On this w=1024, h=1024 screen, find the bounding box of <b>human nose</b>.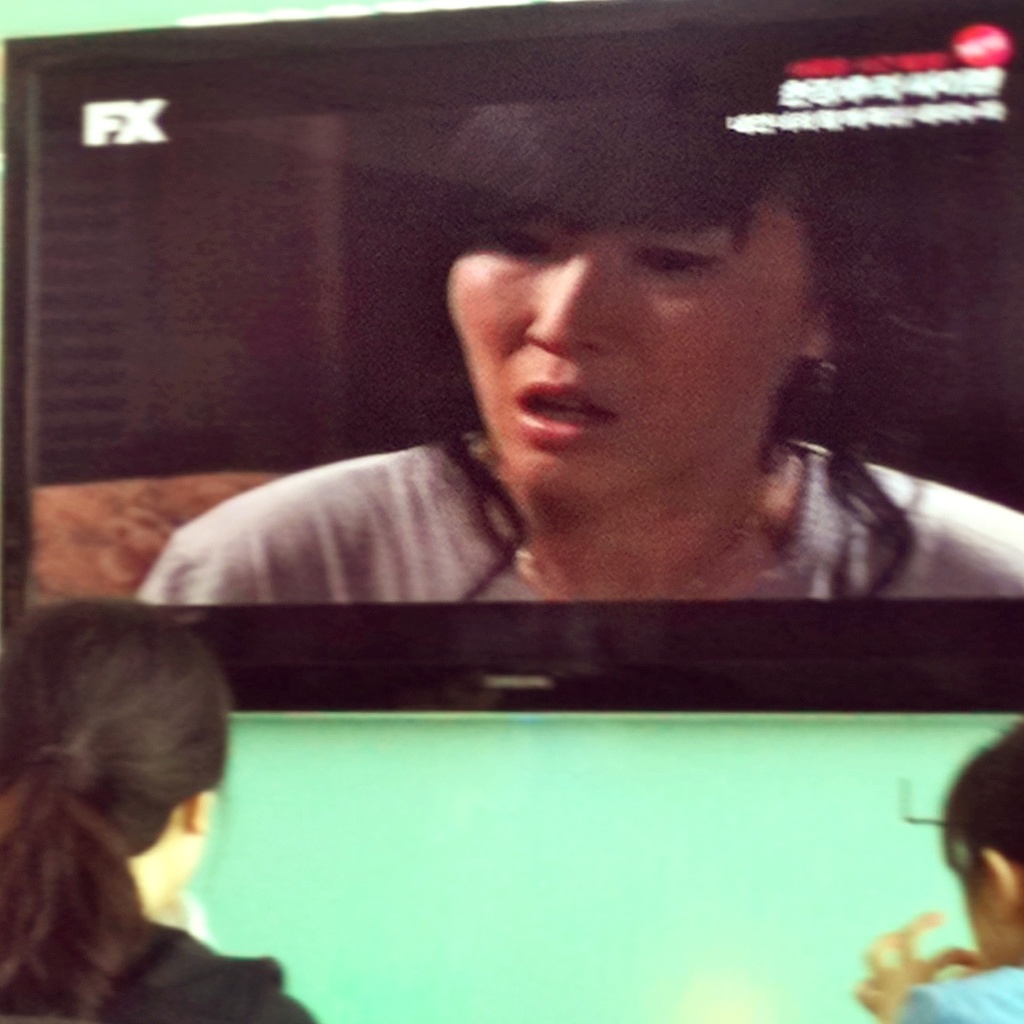
Bounding box: {"x1": 522, "y1": 239, "x2": 615, "y2": 360}.
